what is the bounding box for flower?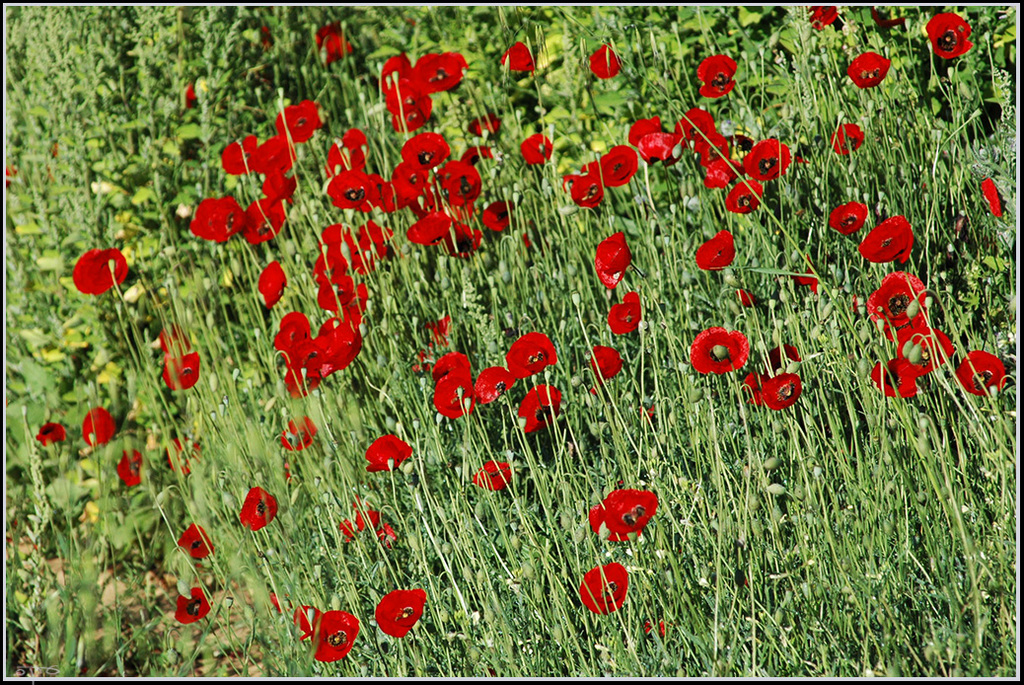
(x1=499, y1=334, x2=556, y2=376).
